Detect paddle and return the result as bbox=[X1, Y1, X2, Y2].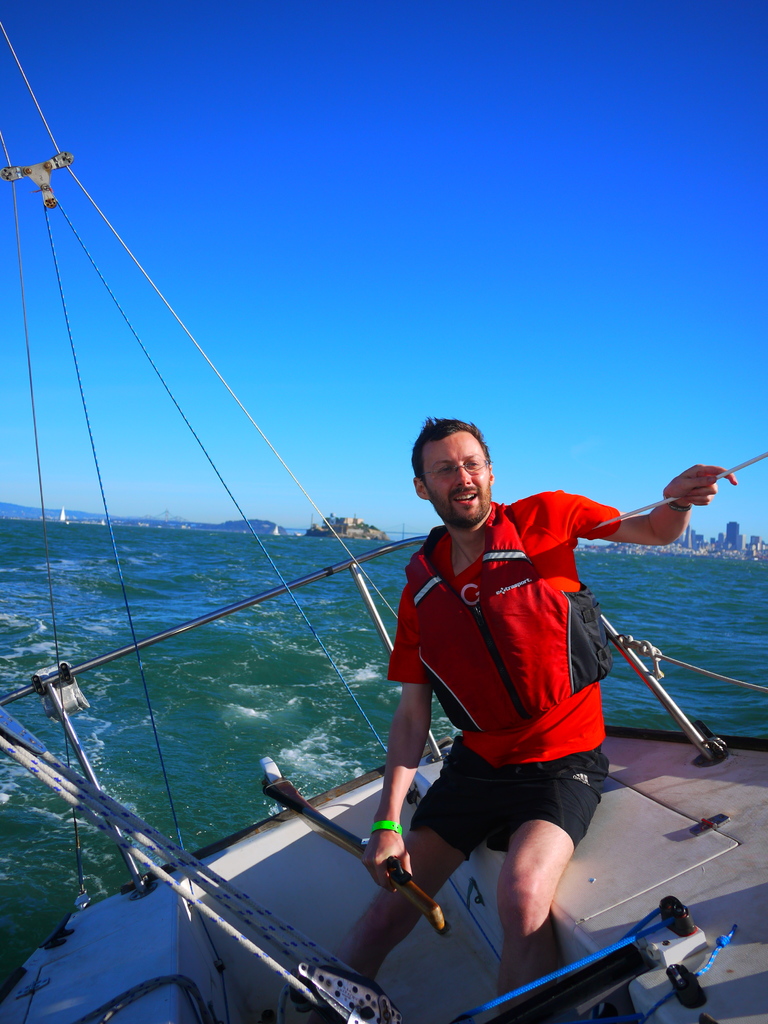
bbox=[260, 778, 444, 933].
